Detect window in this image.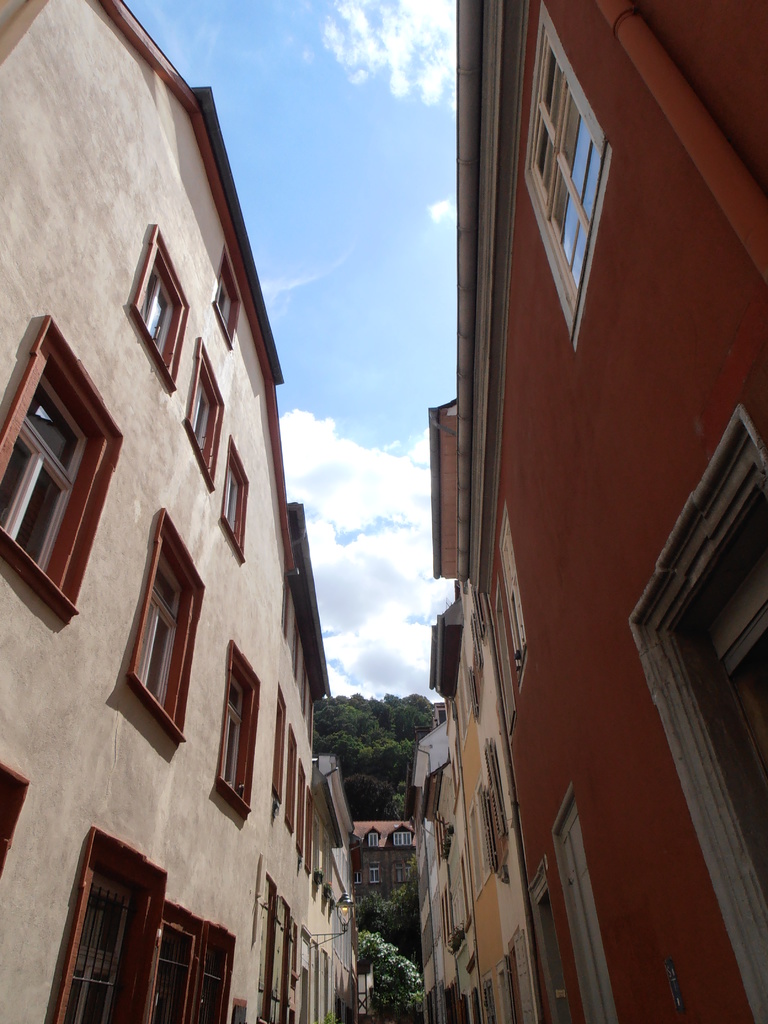
Detection: x1=292, y1=780, x2=308, y2=858.
